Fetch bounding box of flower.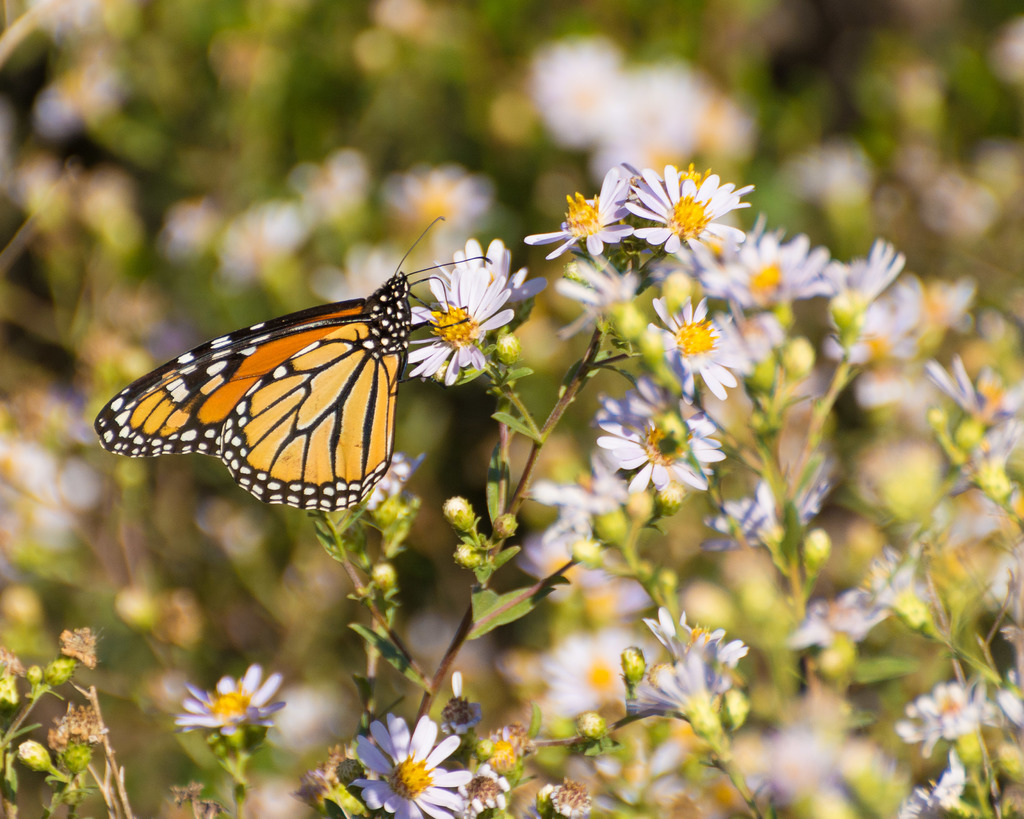
Bbox: (411,229,553,388).
